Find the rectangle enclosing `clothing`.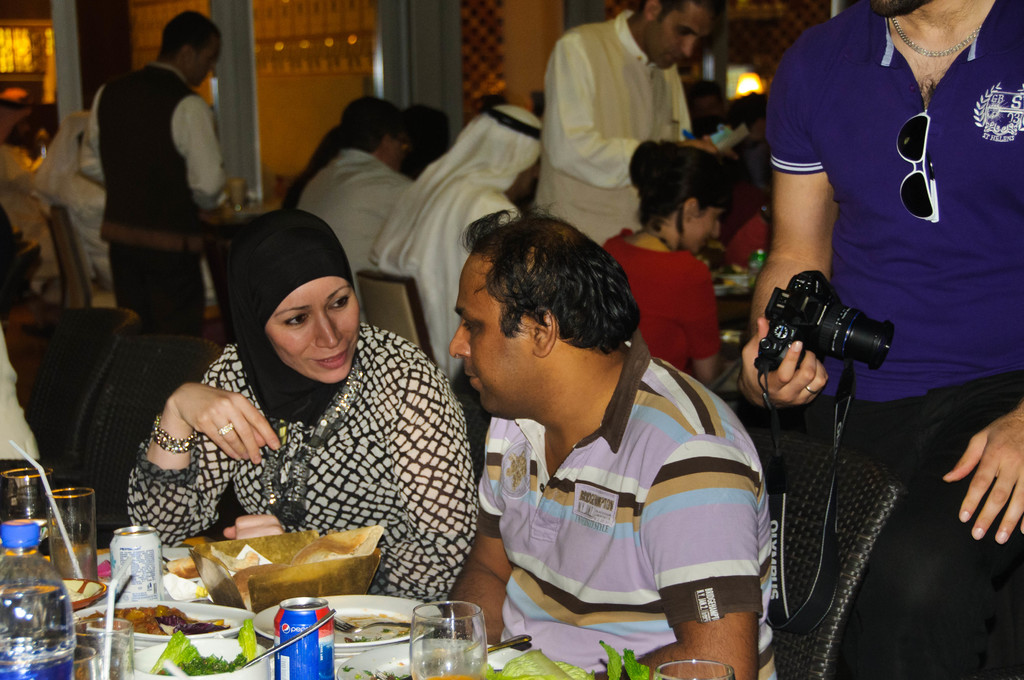
left=375, top=108, right=539, bottom=374.
